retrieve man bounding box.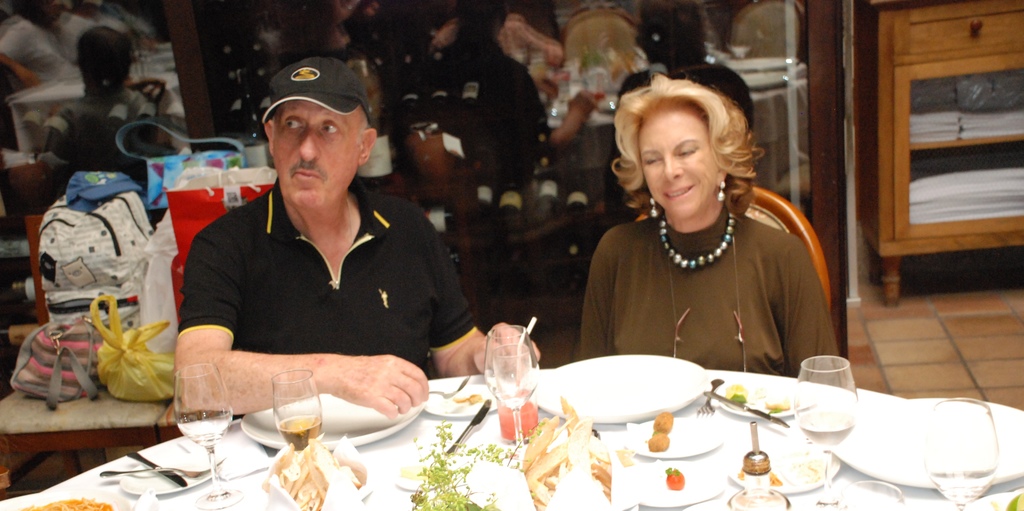
Bounding box: detection(161, 74, 477, 408).
